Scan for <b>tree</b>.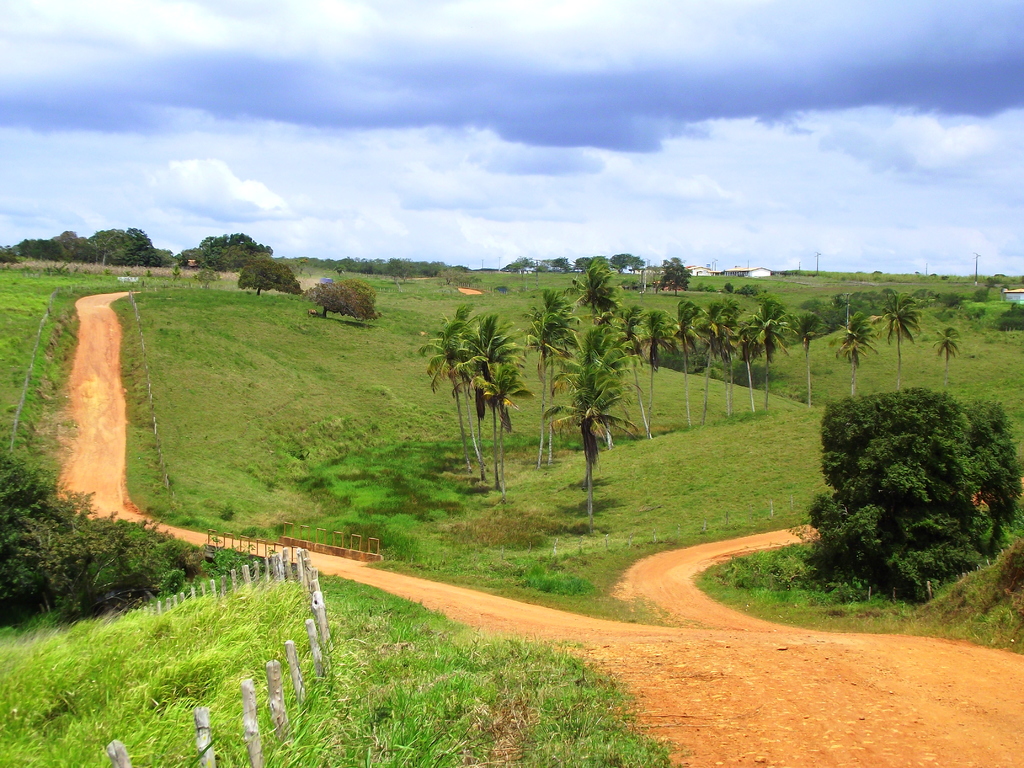
Scan result: <box>548,337,632,481</box>.
